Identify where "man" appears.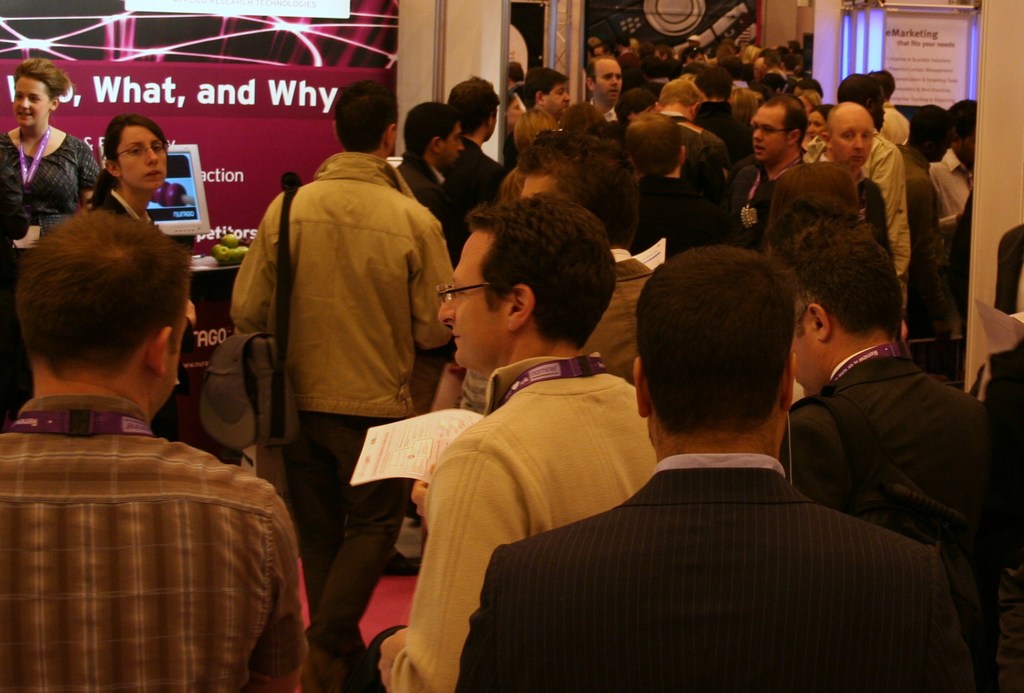
Appears at 444 77 509 216.
